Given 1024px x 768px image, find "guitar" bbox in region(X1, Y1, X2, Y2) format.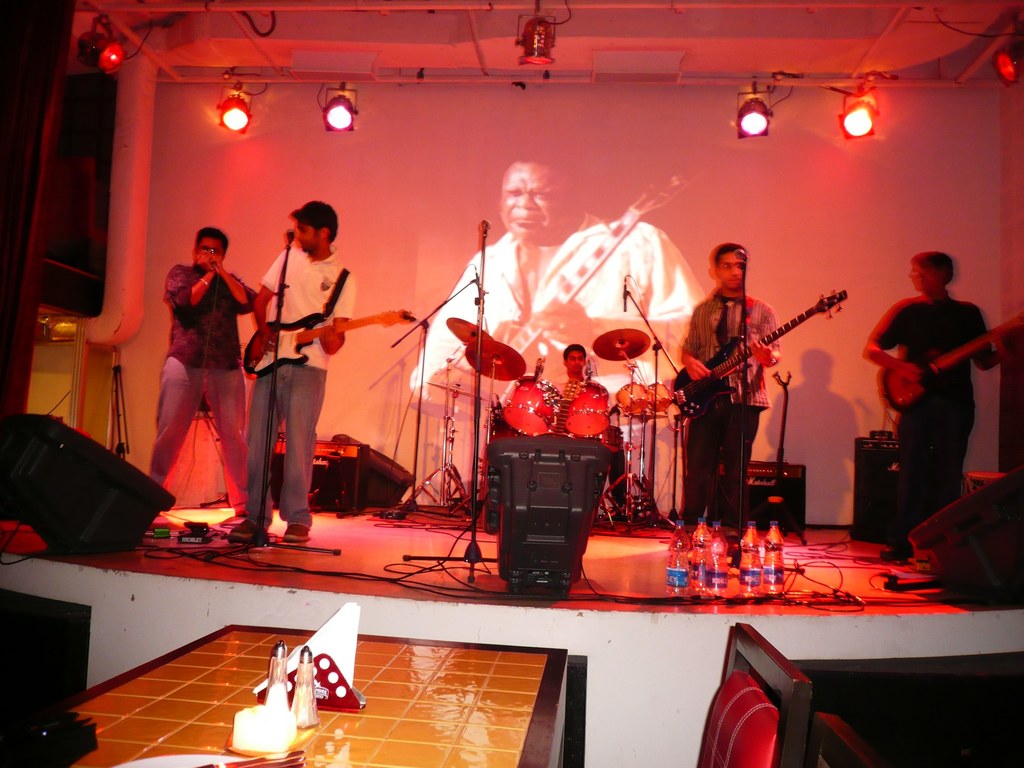
region(456, 172, 694, 408).
